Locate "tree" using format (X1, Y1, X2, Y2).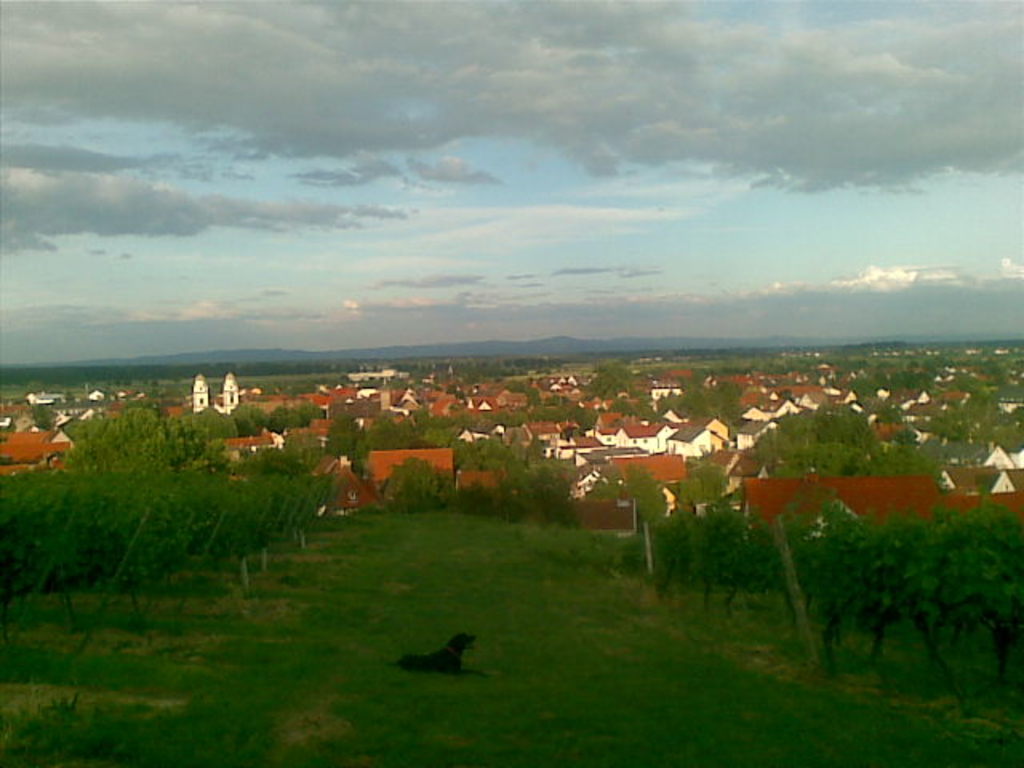
(622, 462, 667, 531).
